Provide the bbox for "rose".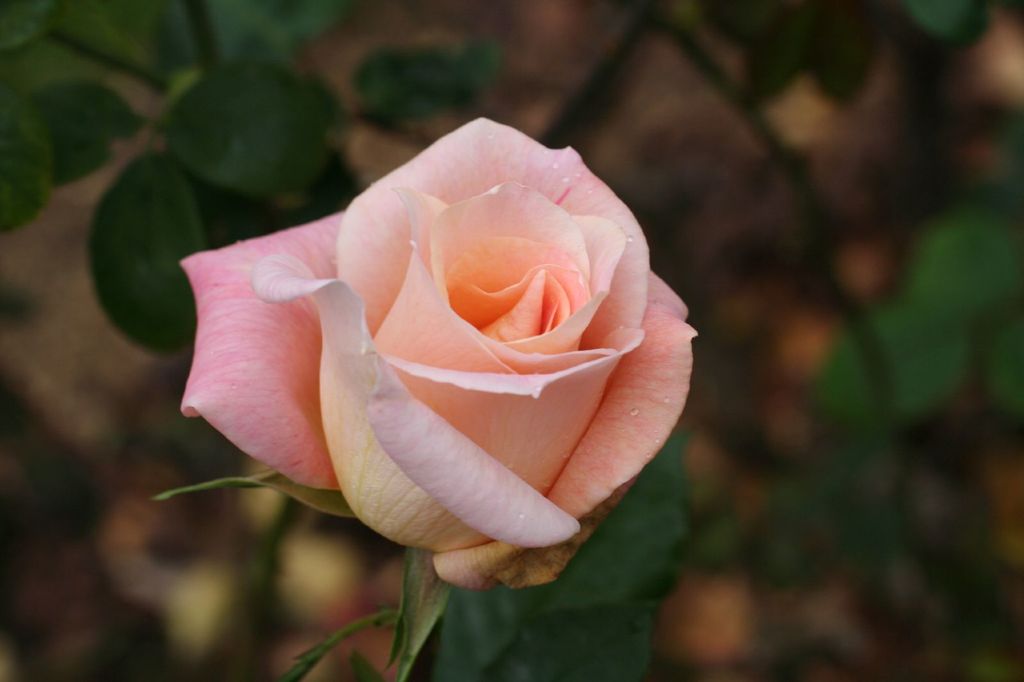
box(172, 113, 699, 596).
